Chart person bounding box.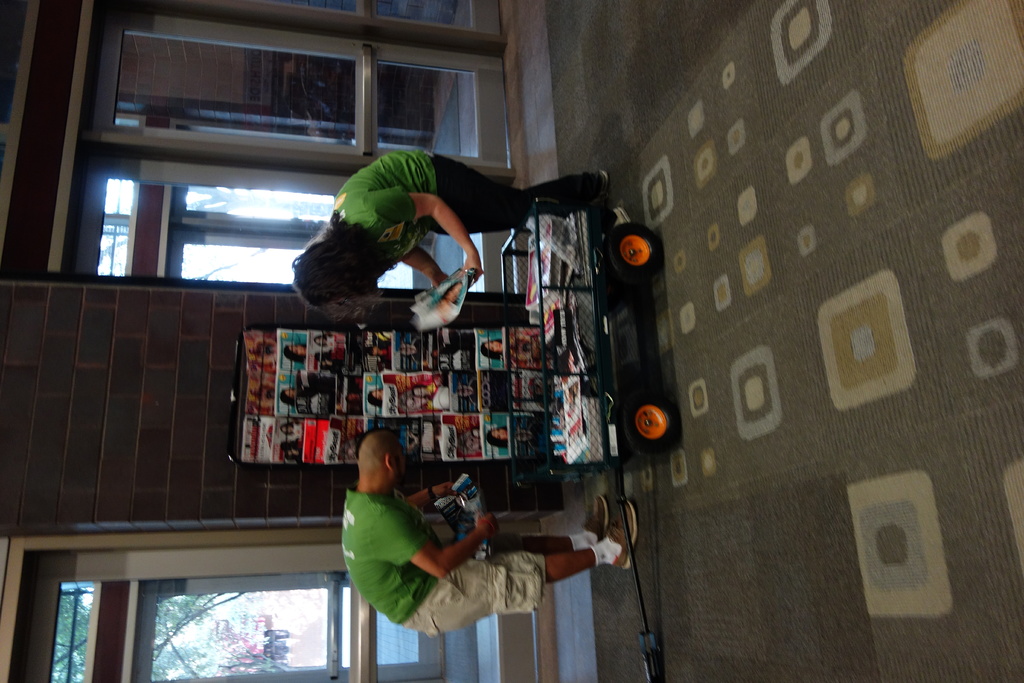
Charted: l=315, t=333, r=335, b=346.
